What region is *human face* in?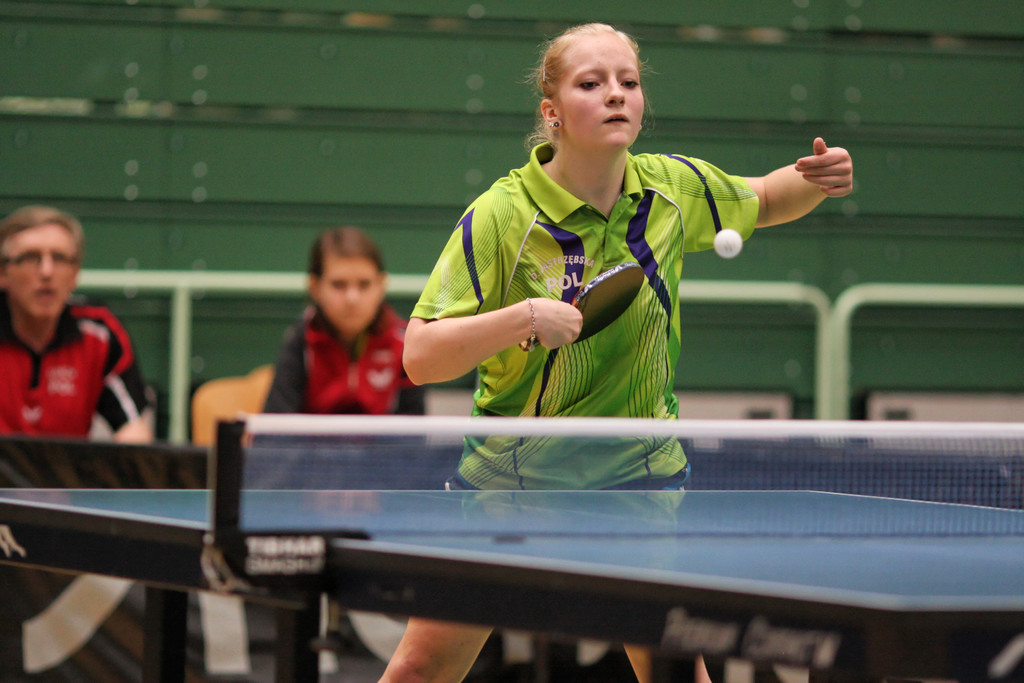
x1=9 y1=215 x2=76 y2=315.
